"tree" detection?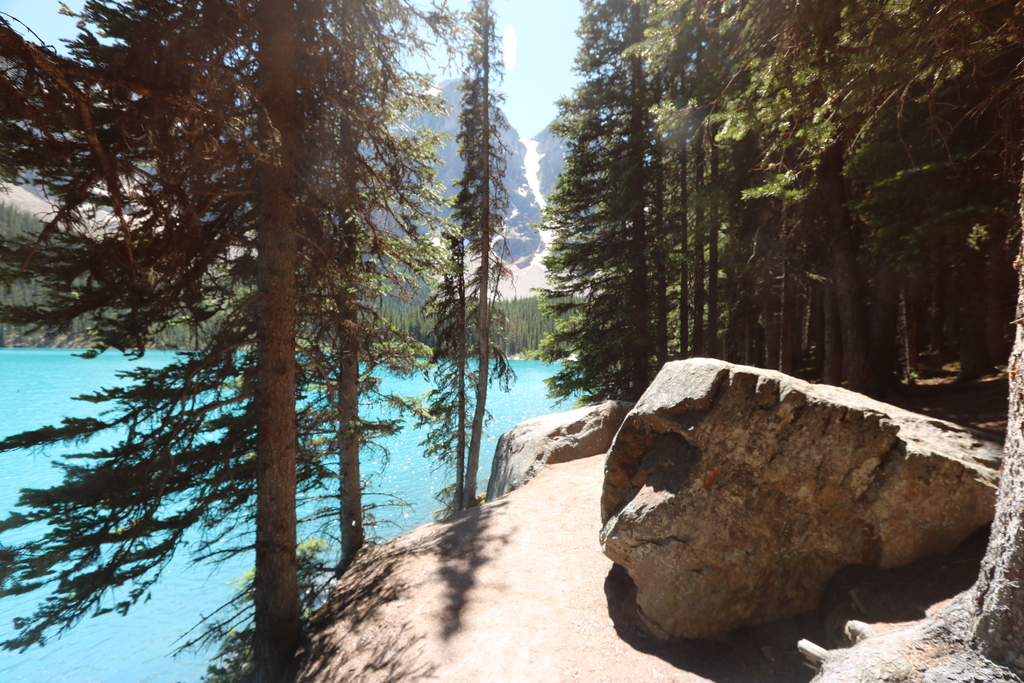
0 24 285 288
